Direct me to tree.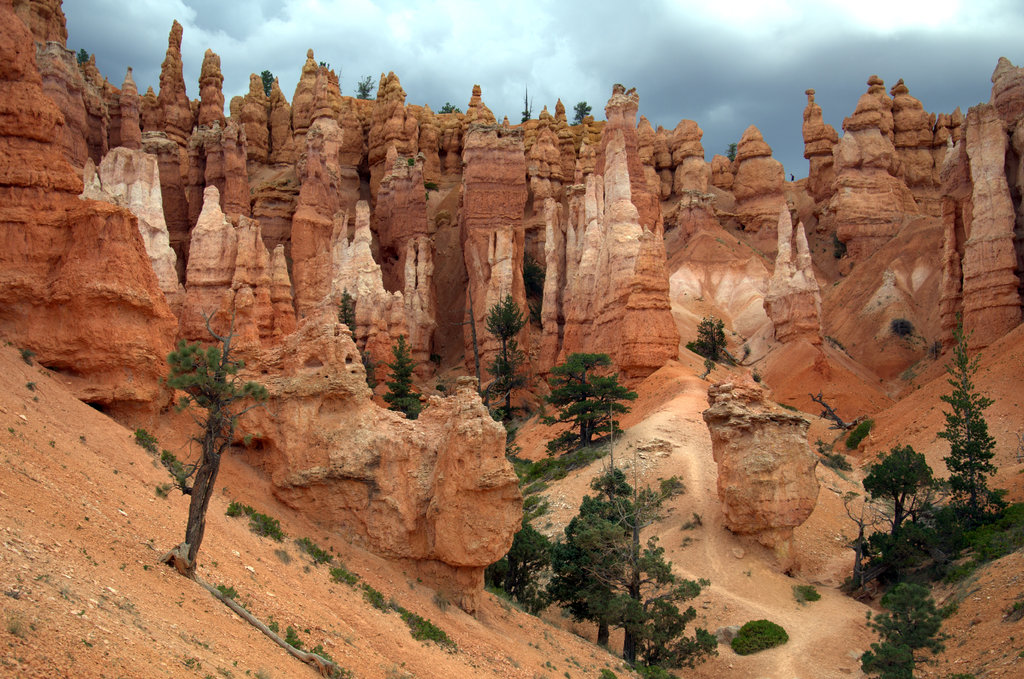
Direction: 938:311:992:518.
